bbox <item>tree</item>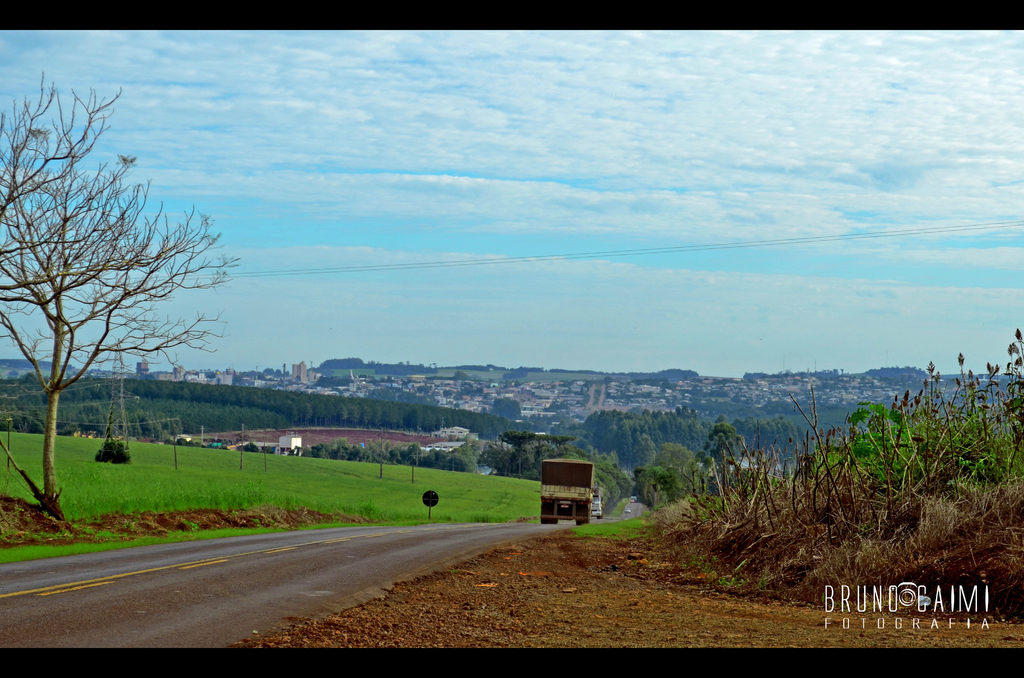
[0,86,229,534]
